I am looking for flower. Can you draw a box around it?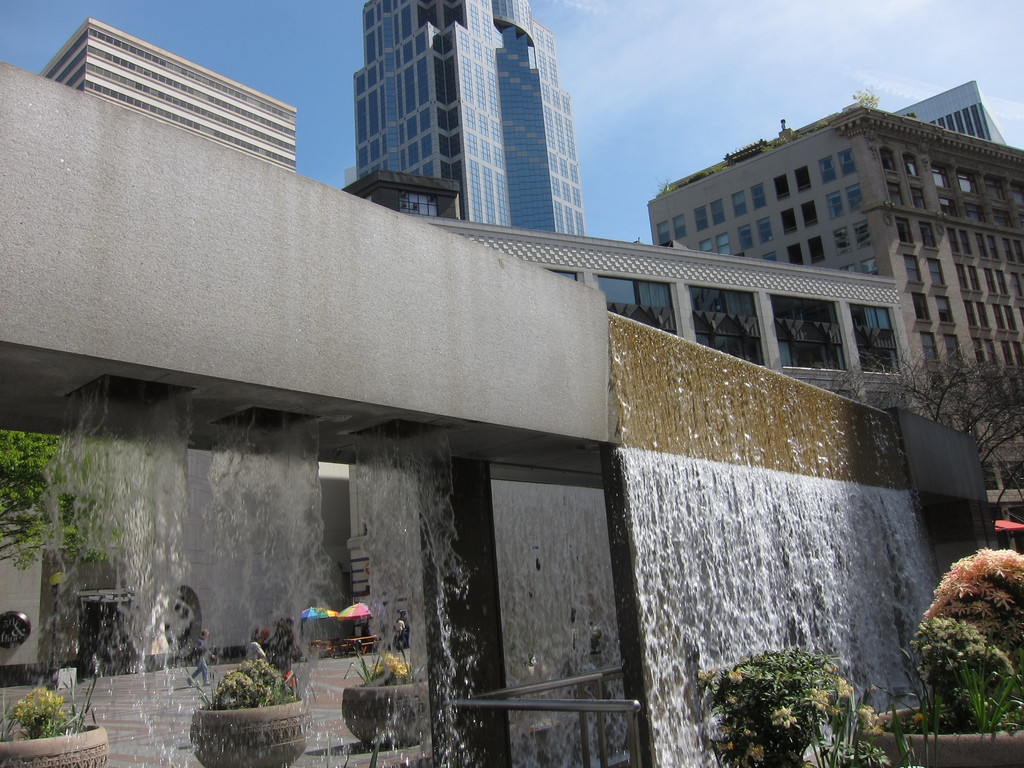
Sure, the bounding box is (775,703,792,730).
